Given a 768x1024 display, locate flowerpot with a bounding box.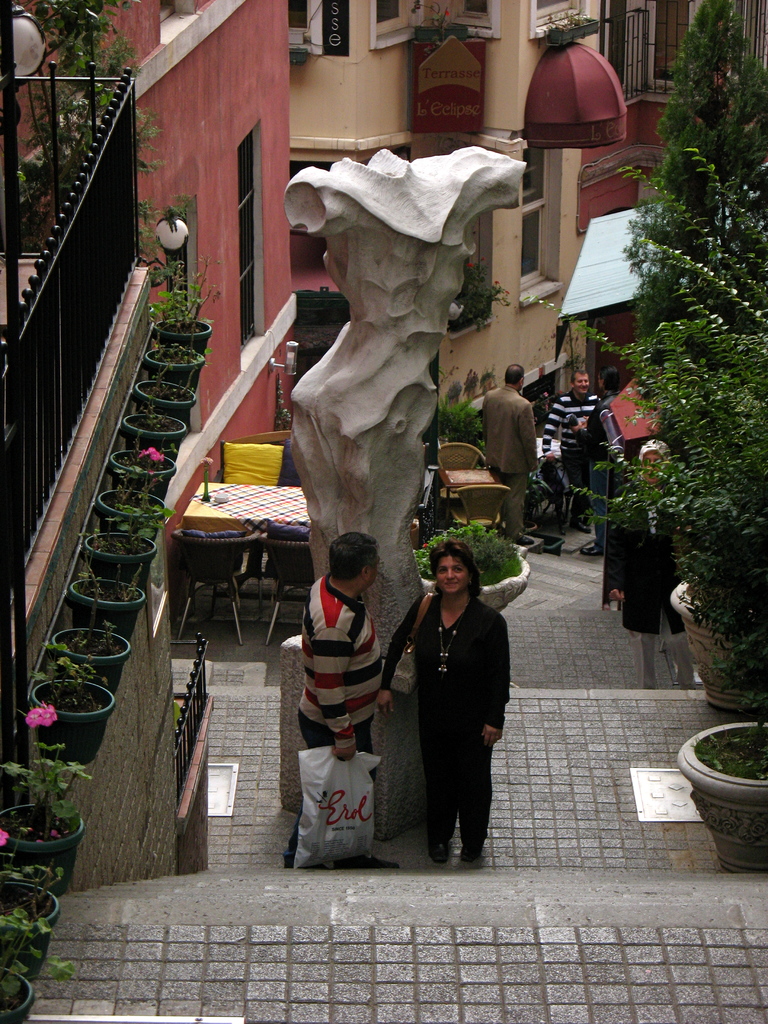
Located: (117,406,189,449).
